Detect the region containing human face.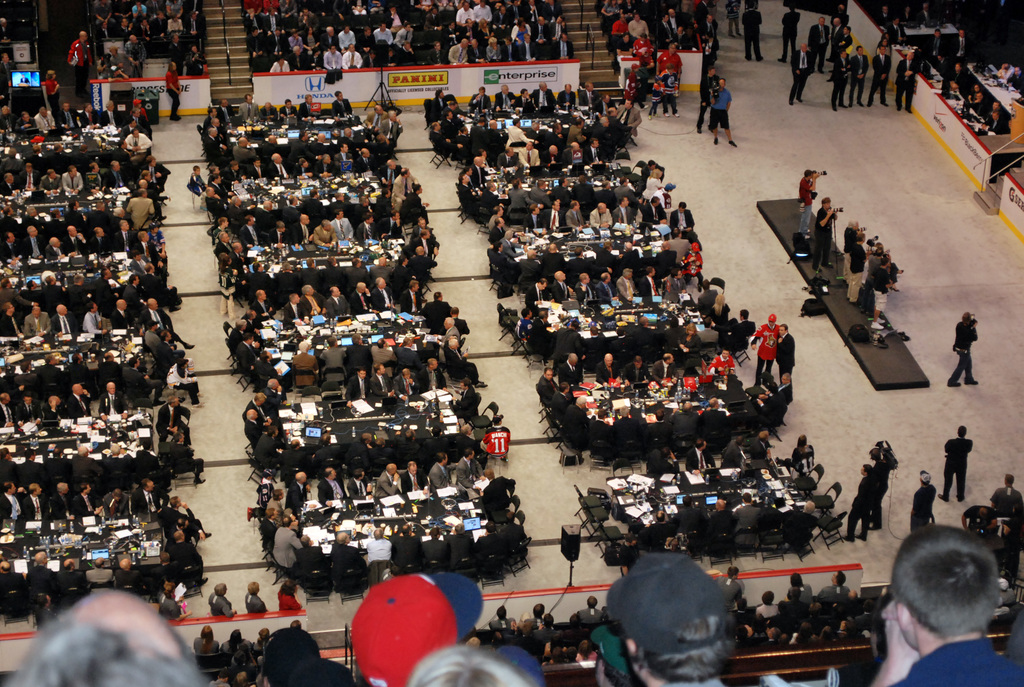
(x1=235, y1=198, x2=243, y2=205).
